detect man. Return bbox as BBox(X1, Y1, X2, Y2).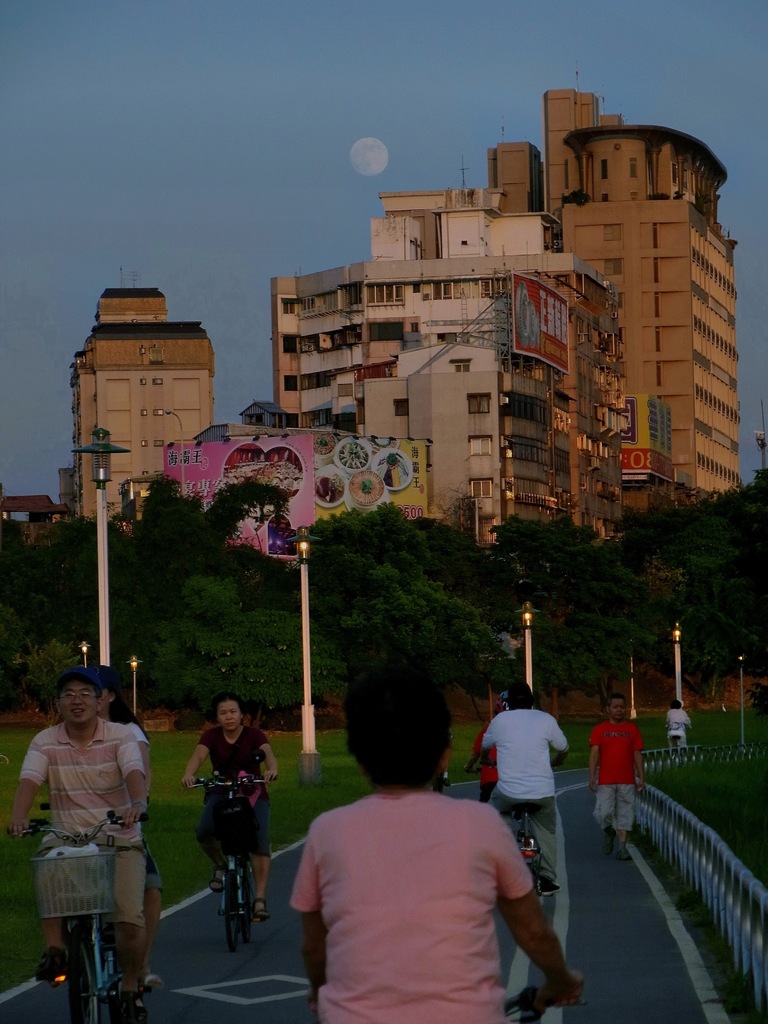
BBox(0, 659, 167, 1016).
